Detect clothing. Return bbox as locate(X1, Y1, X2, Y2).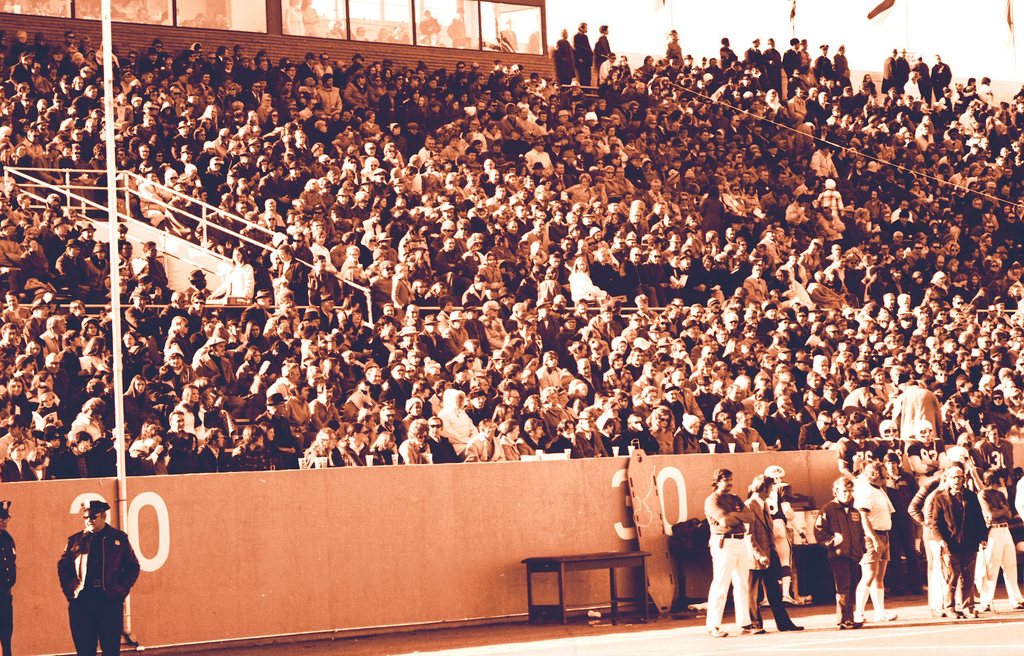
locate(0, 535, 14, 655).
